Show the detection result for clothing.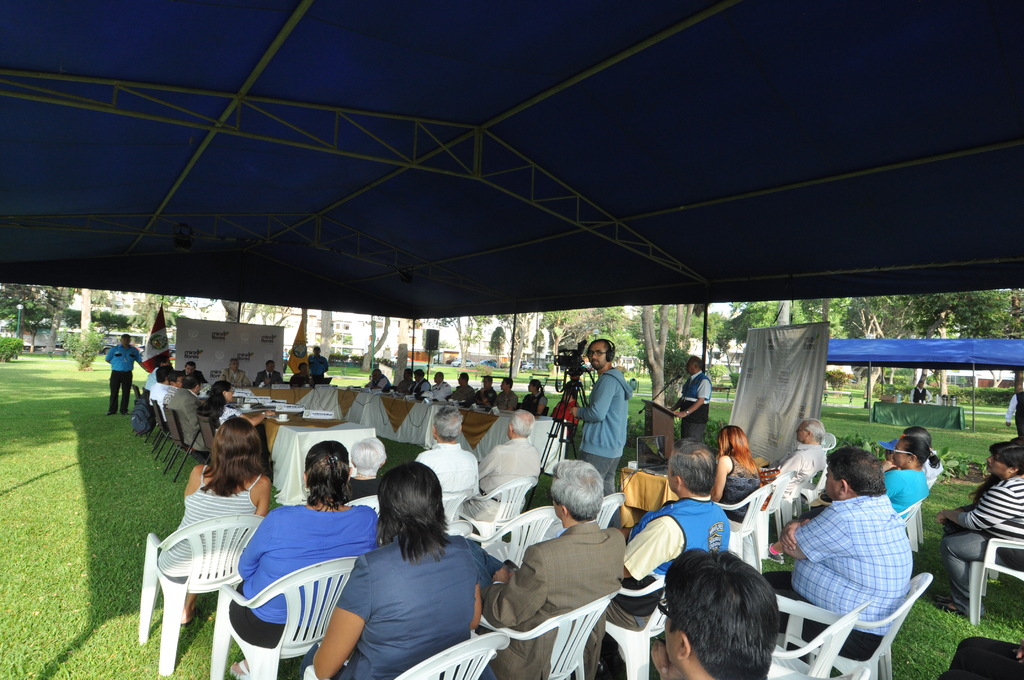
(x1=493, y1=391, x2=513, y2=414).
